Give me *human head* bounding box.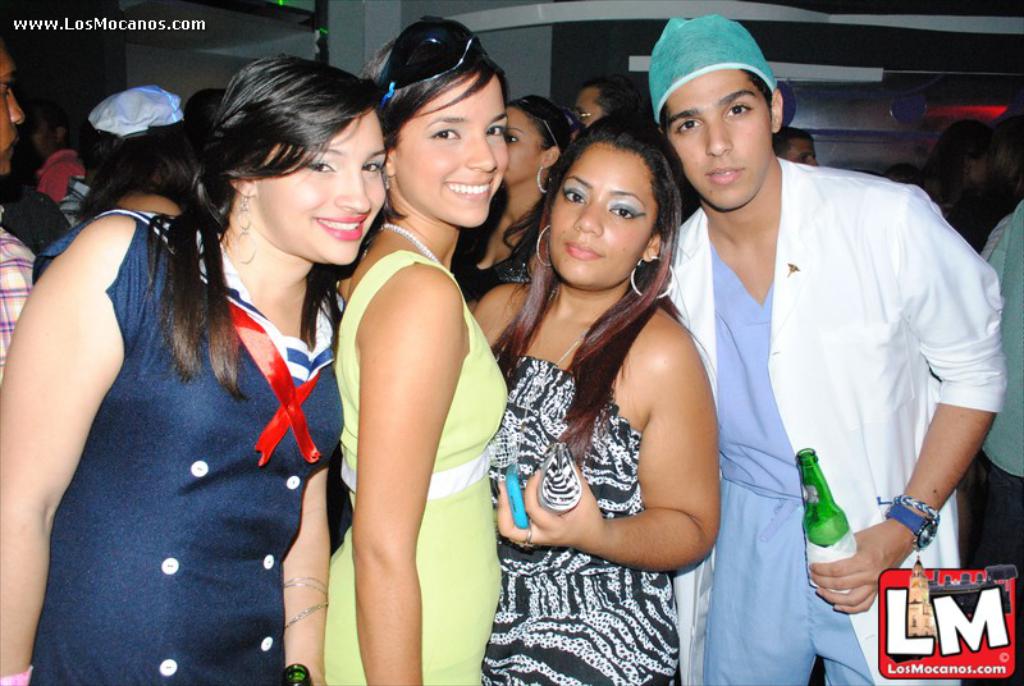
crop(500, 96, 572, 187).
